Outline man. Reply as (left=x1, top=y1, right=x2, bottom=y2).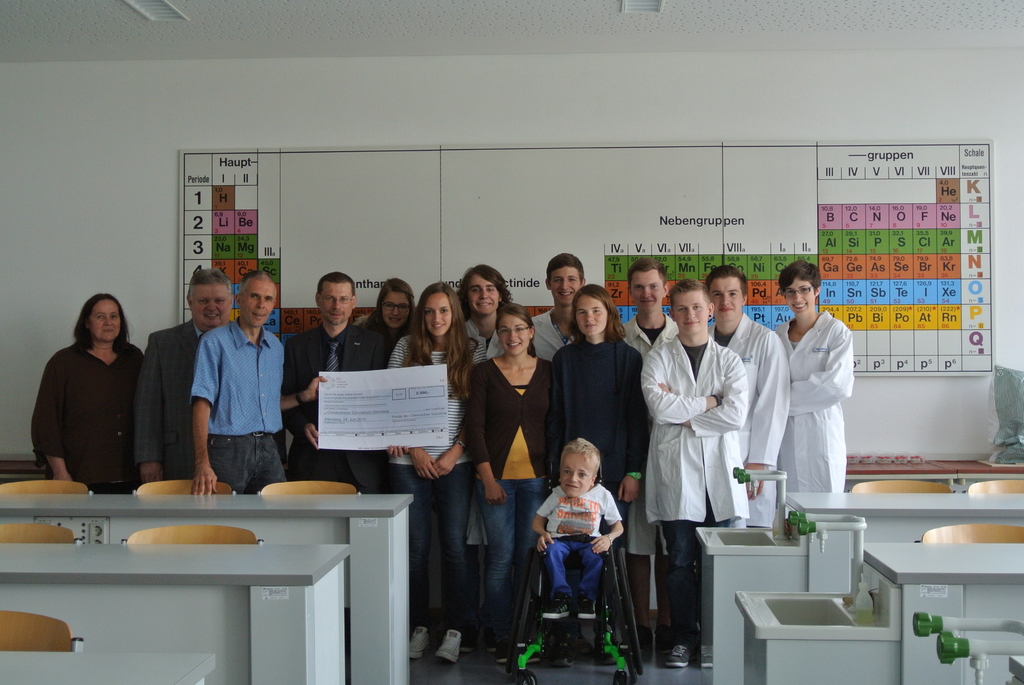
(left=459, top=265, right=515, bottom=661).
